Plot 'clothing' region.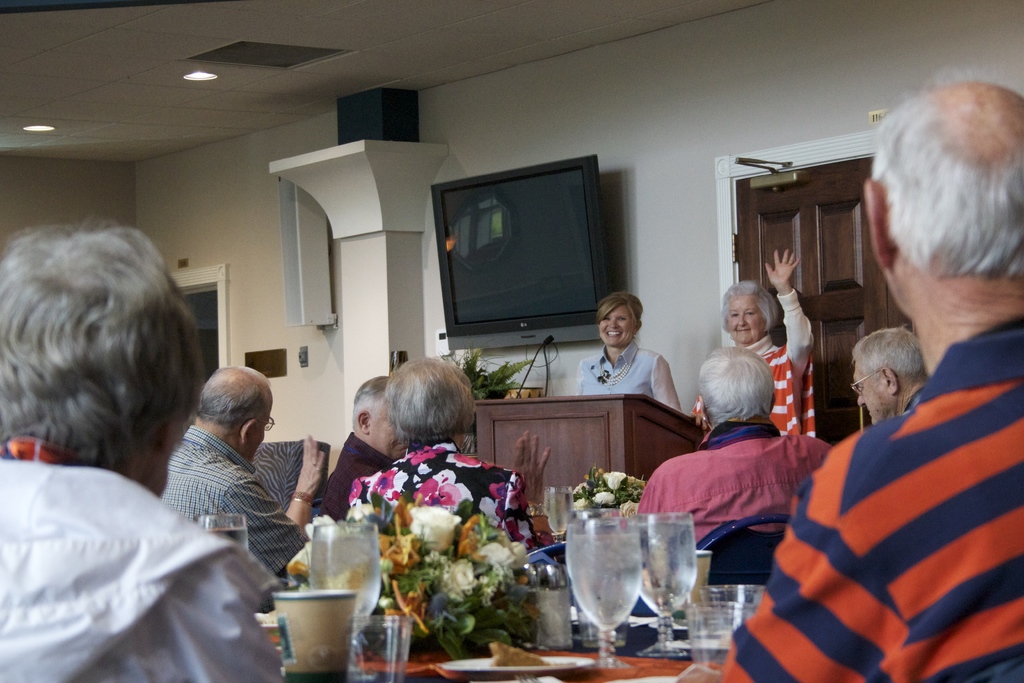
Plotted at [left=0, top=438, right=289, bottom=682].
